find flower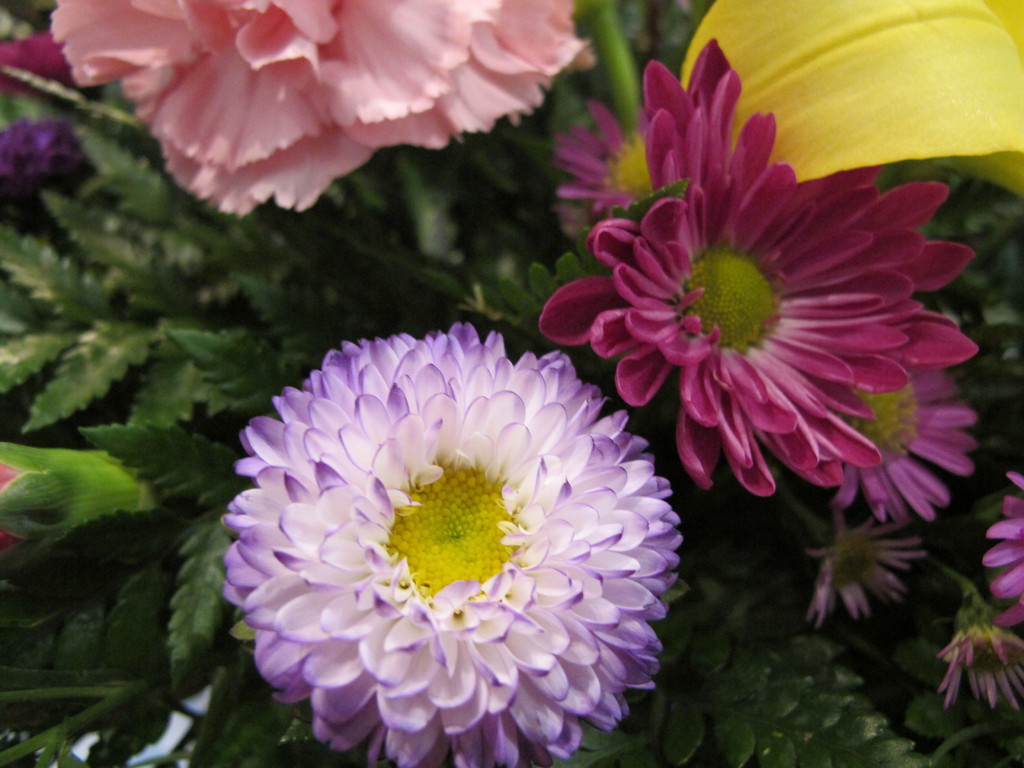
BBox(1, 121, 99, 200)
